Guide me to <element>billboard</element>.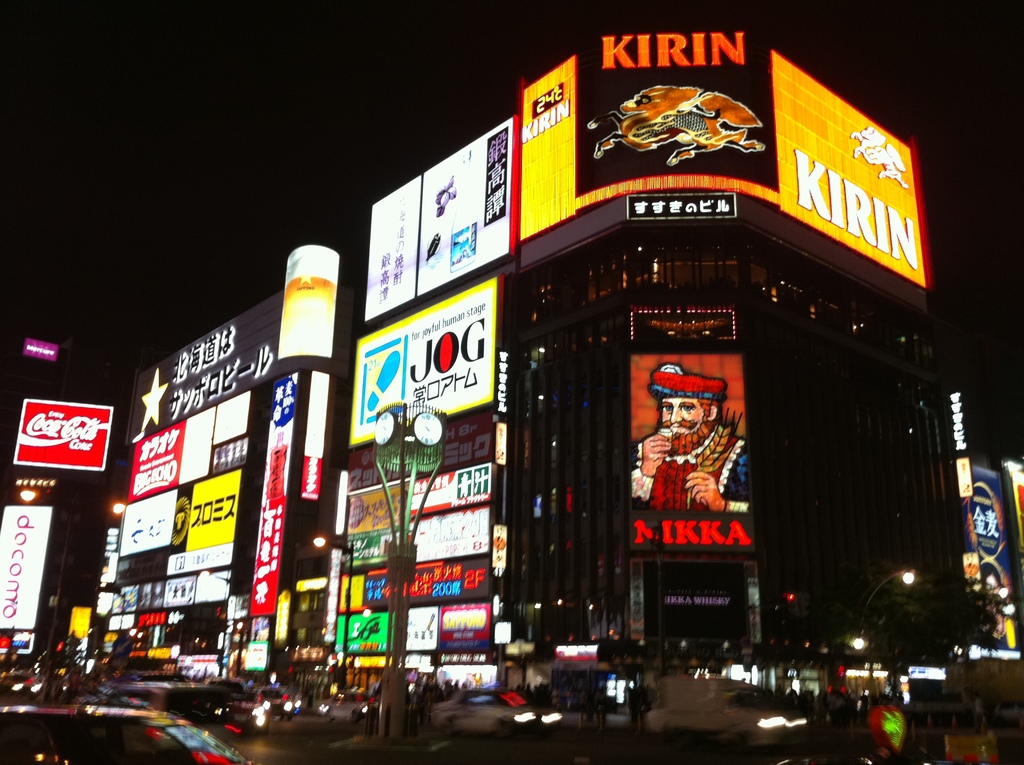
Guidance: <box>343,56,970,631</box>.
